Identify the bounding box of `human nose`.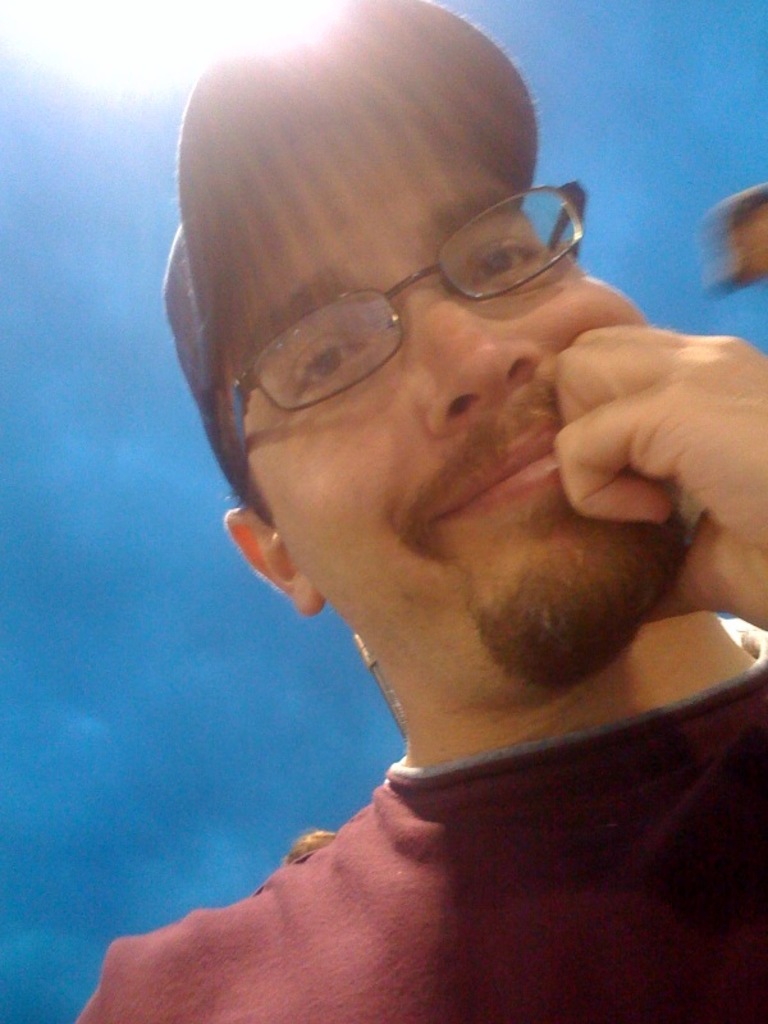
[x1=415, y1=293, x2=544, y2=433].
